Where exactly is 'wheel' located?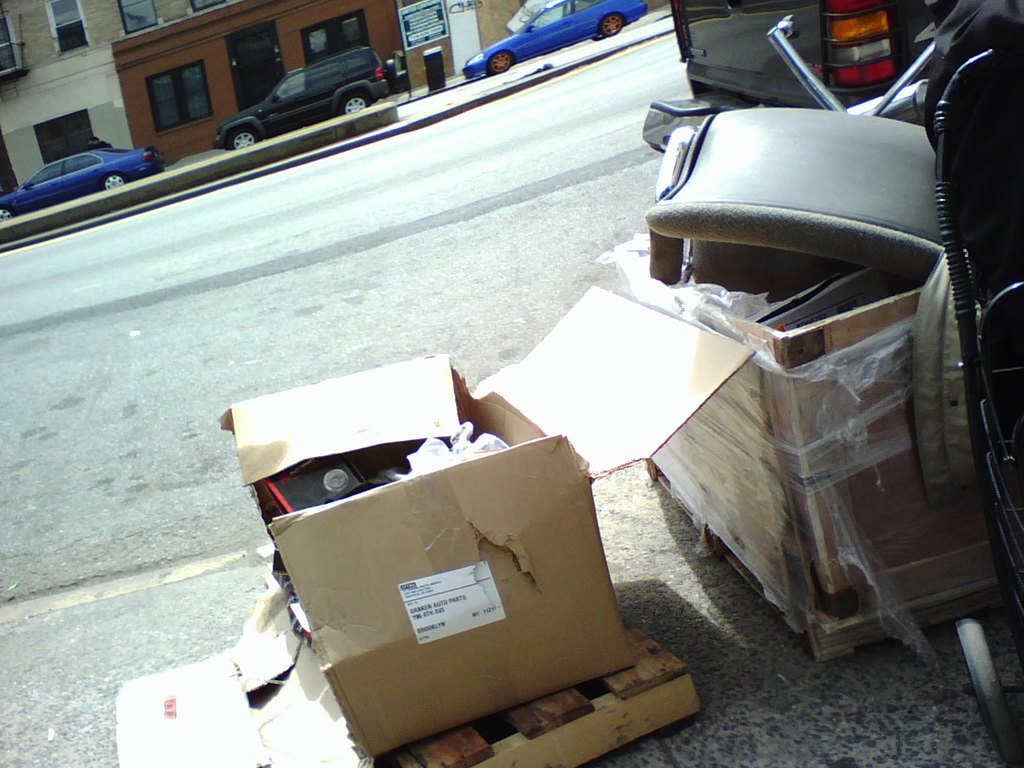
Its bounding box is [958,620,1021,764].
